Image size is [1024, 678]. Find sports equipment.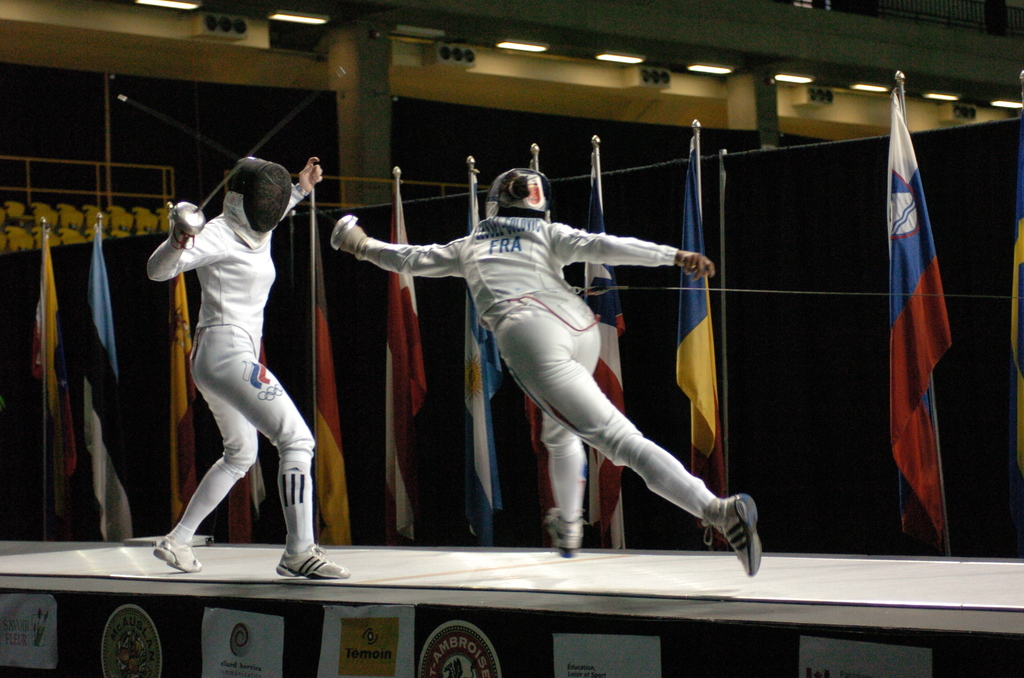
480:165:553:220.
